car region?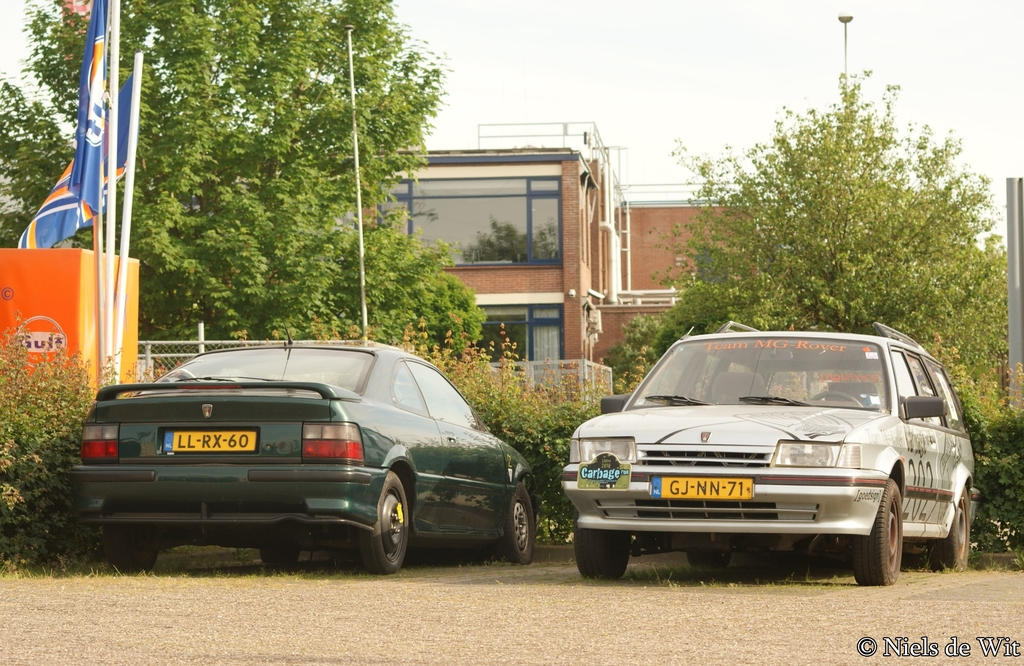
66 343 532 579
